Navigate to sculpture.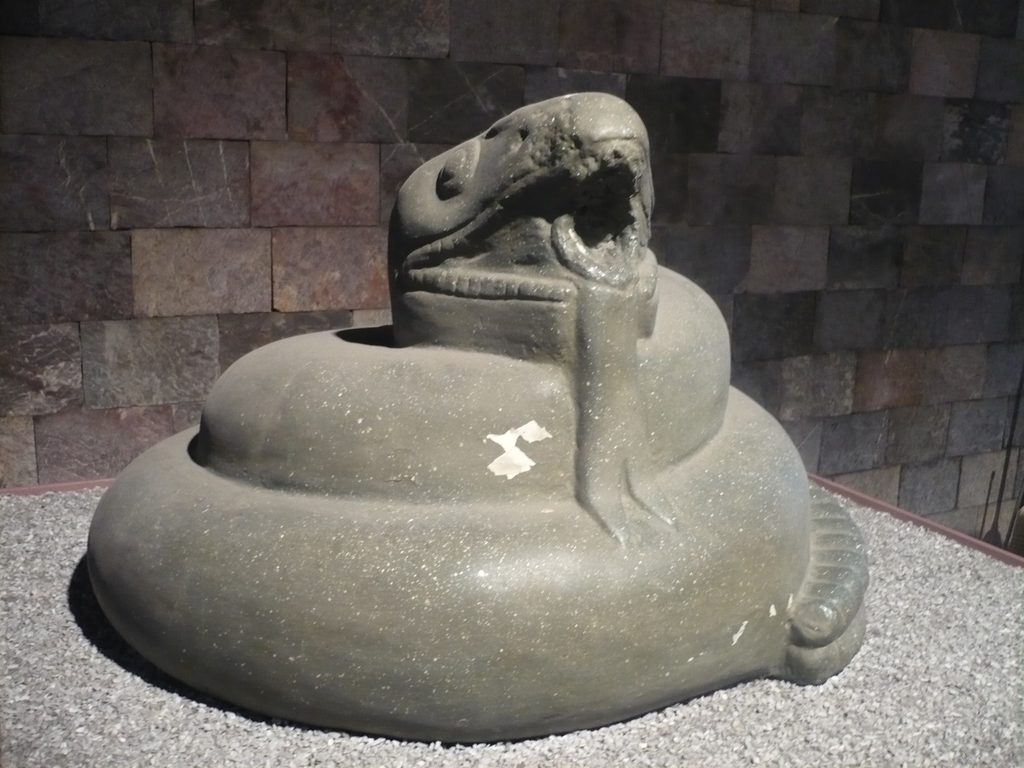
Navigation target: rect(97, 97, 819, 737).
